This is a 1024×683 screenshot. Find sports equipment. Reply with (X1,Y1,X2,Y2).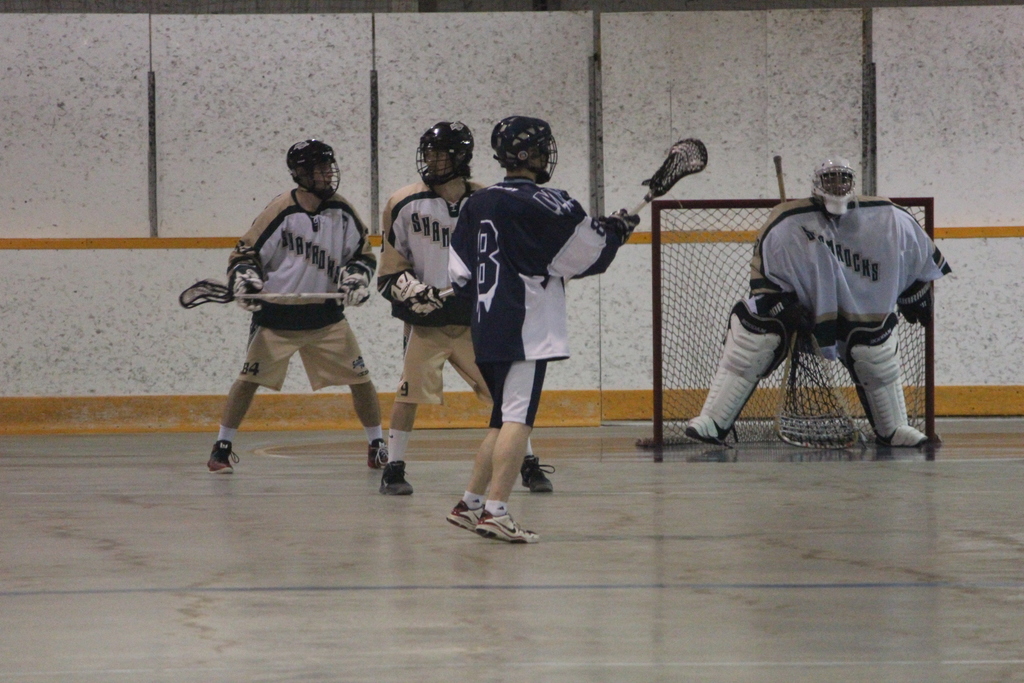
(653,195,936,448).
